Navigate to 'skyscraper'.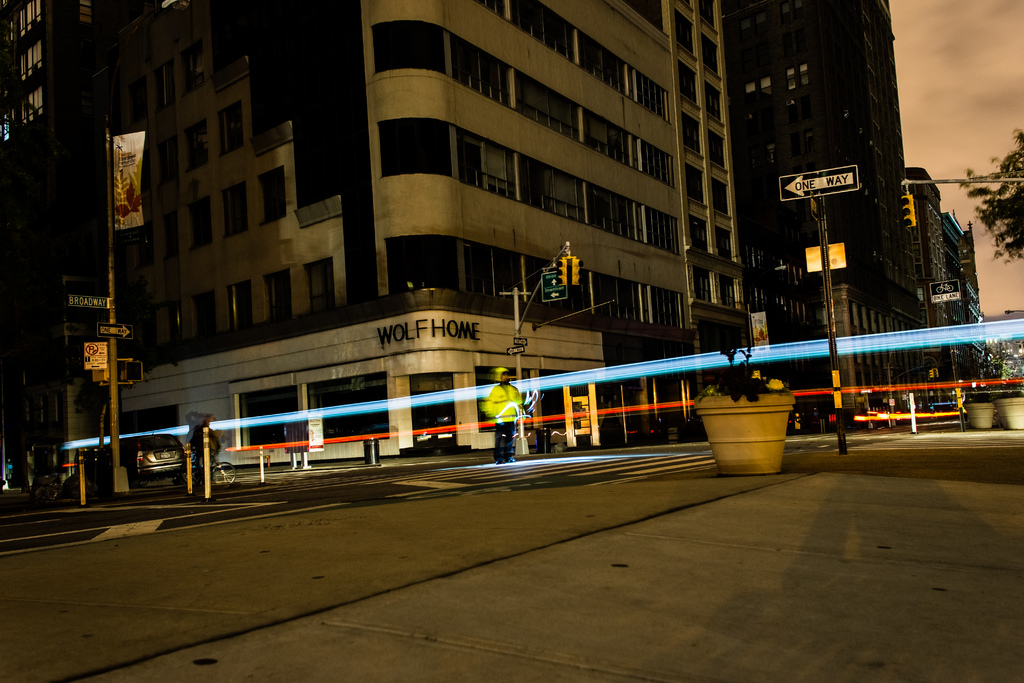
Navigation target: 3,0,933,539.
